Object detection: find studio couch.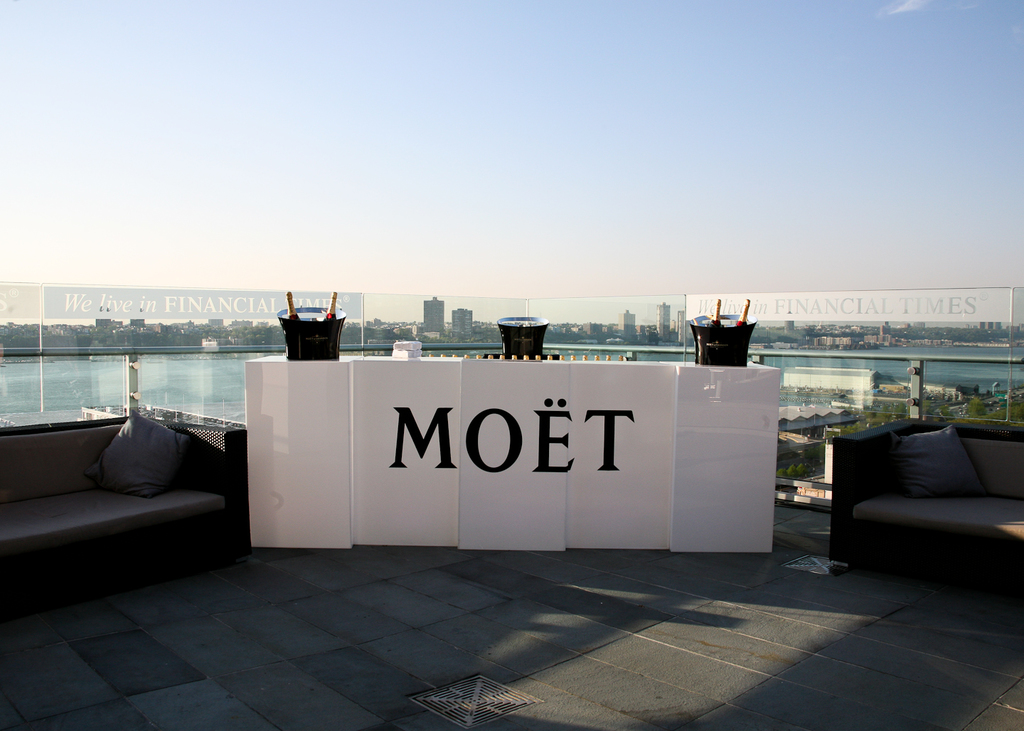
(x1=828, y1=422, x2=1022, y2=568).
